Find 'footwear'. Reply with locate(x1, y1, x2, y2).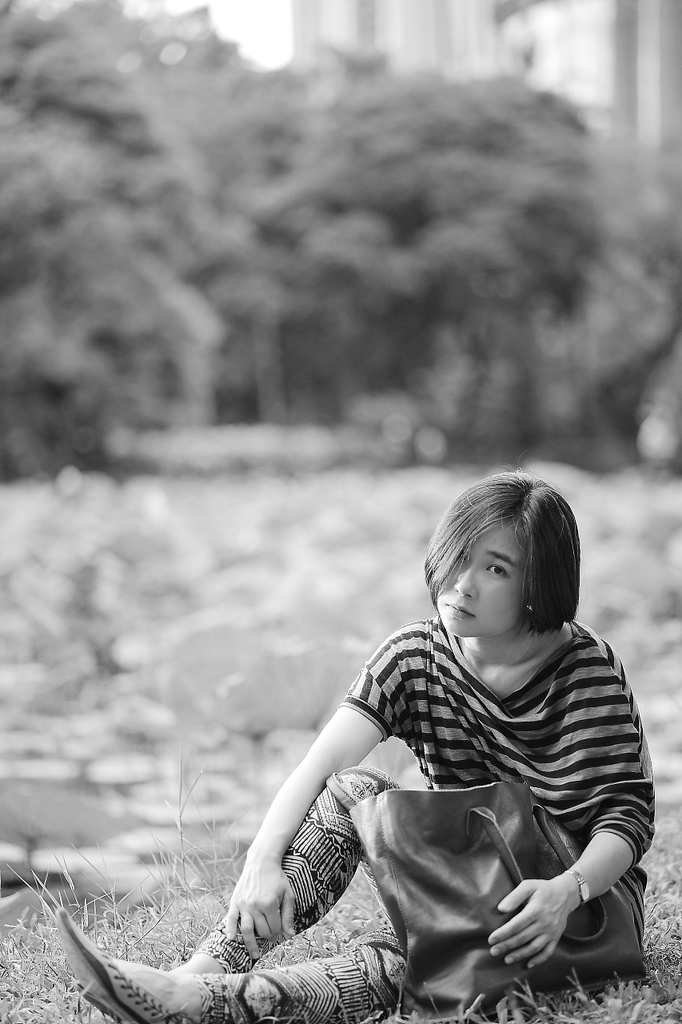
locate(66, 955, 230, 1019).
